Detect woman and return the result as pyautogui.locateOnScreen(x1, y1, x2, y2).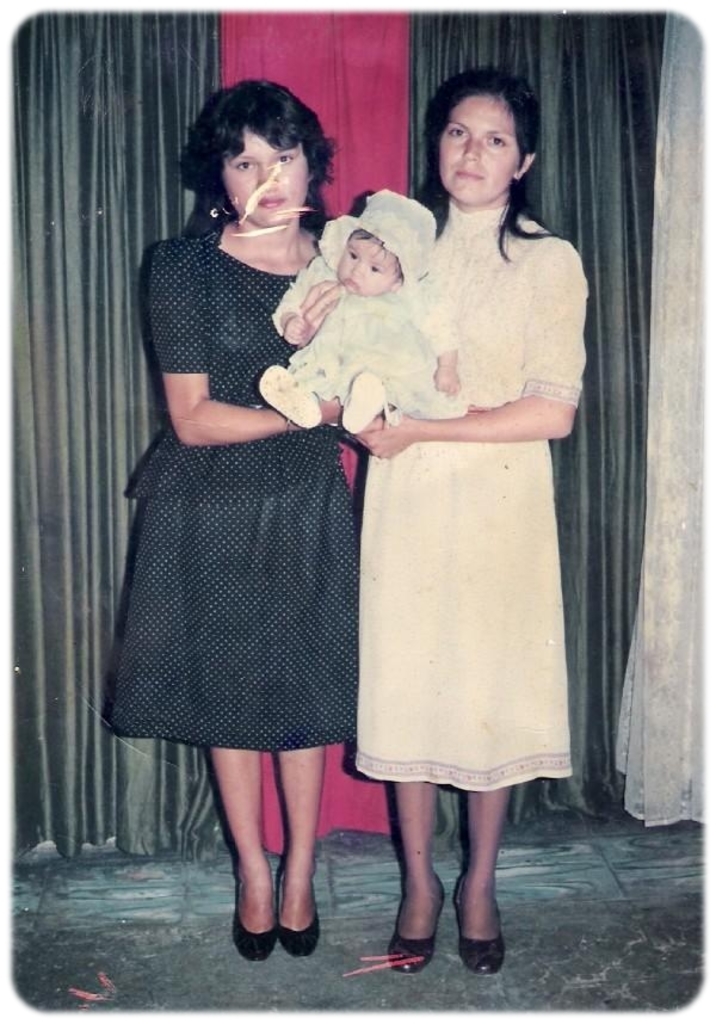
pyautogui.locateOnScreen(109, 85, 359, 956).
